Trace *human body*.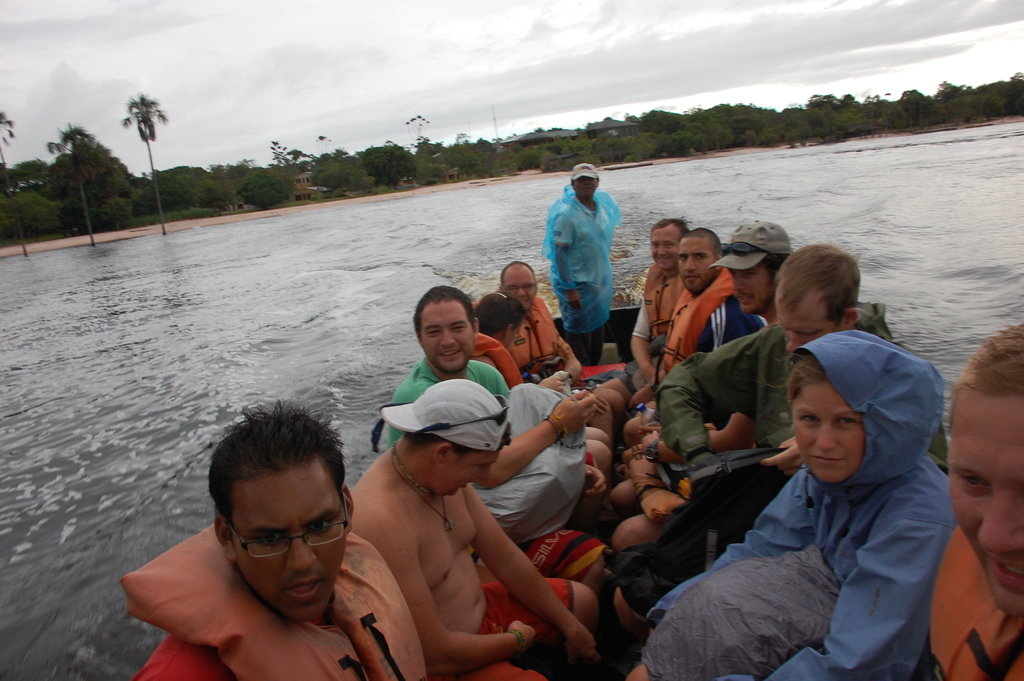
Traced to 623, 211, 695, 400.
